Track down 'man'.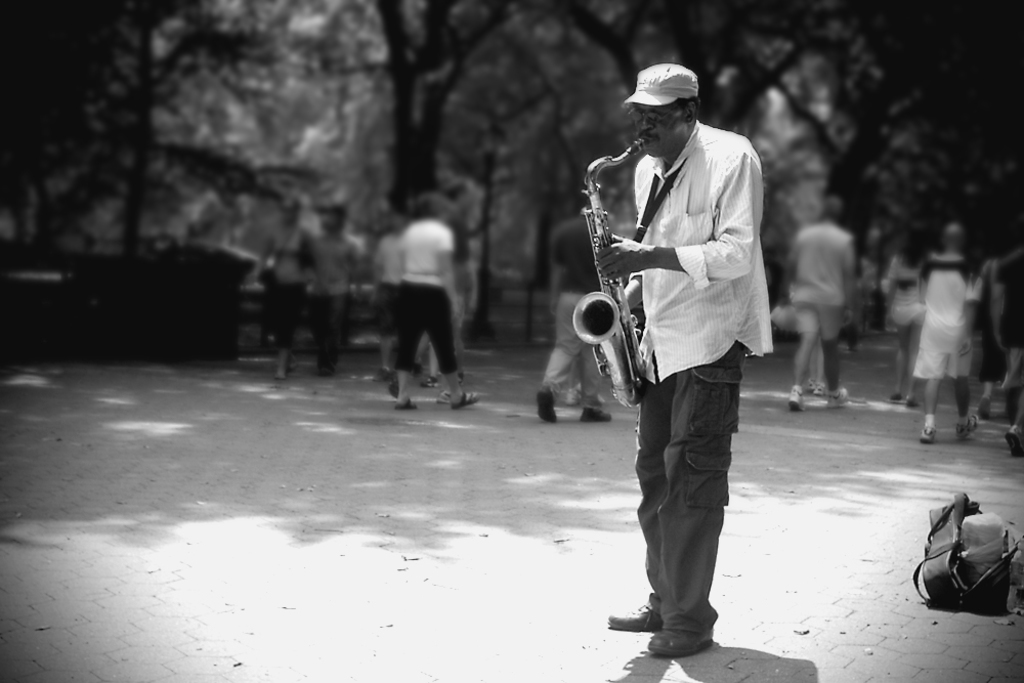
Tracked to 911,220,982,440.
